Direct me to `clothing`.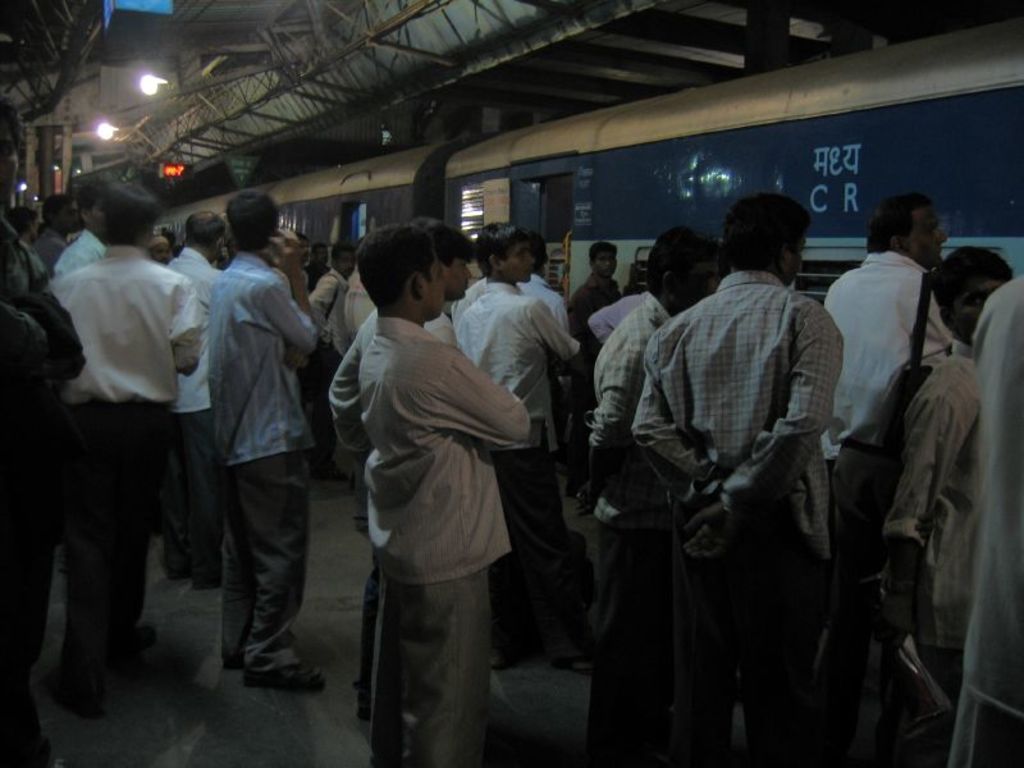
Direction: [191,242,326,659].
